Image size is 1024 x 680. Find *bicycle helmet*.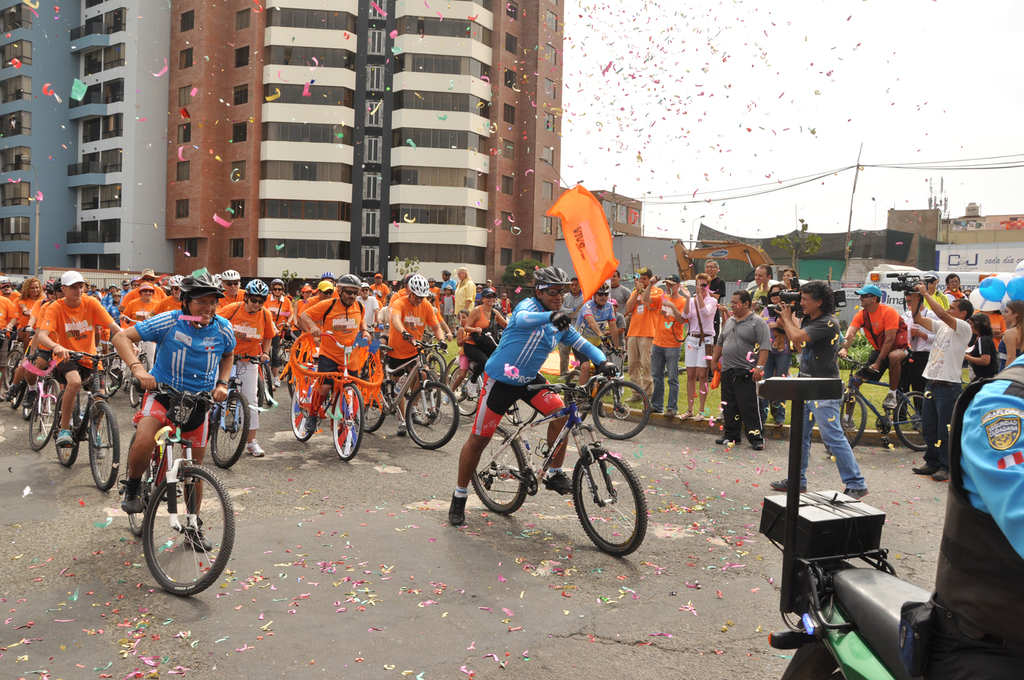
box=[248, 279, 271, 297].
